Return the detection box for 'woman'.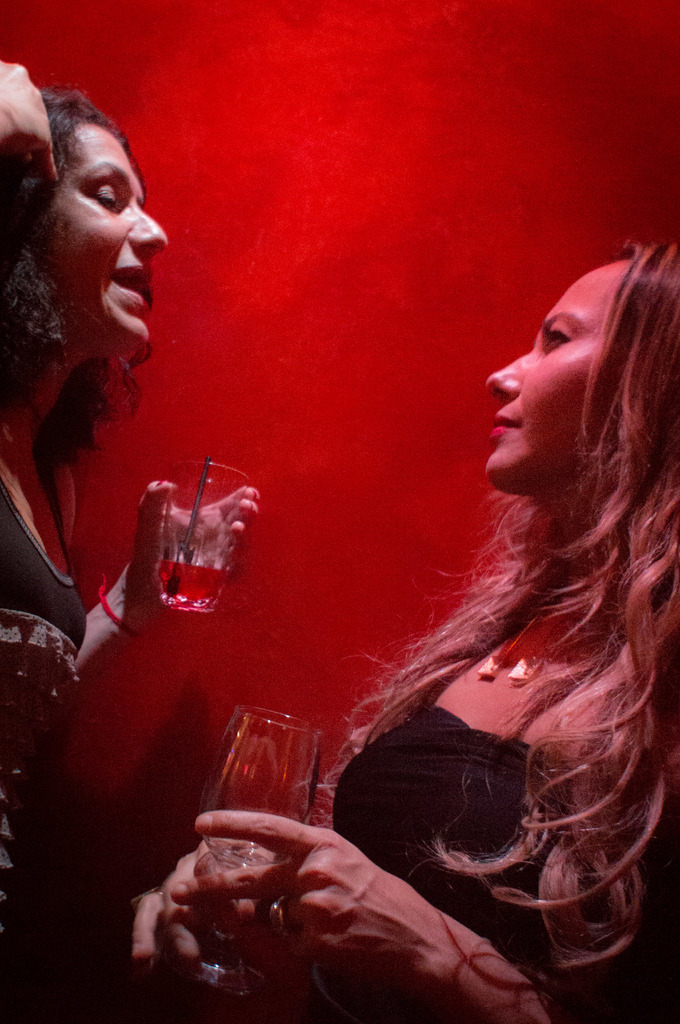
bbox=(0, 56, 262, 988).
